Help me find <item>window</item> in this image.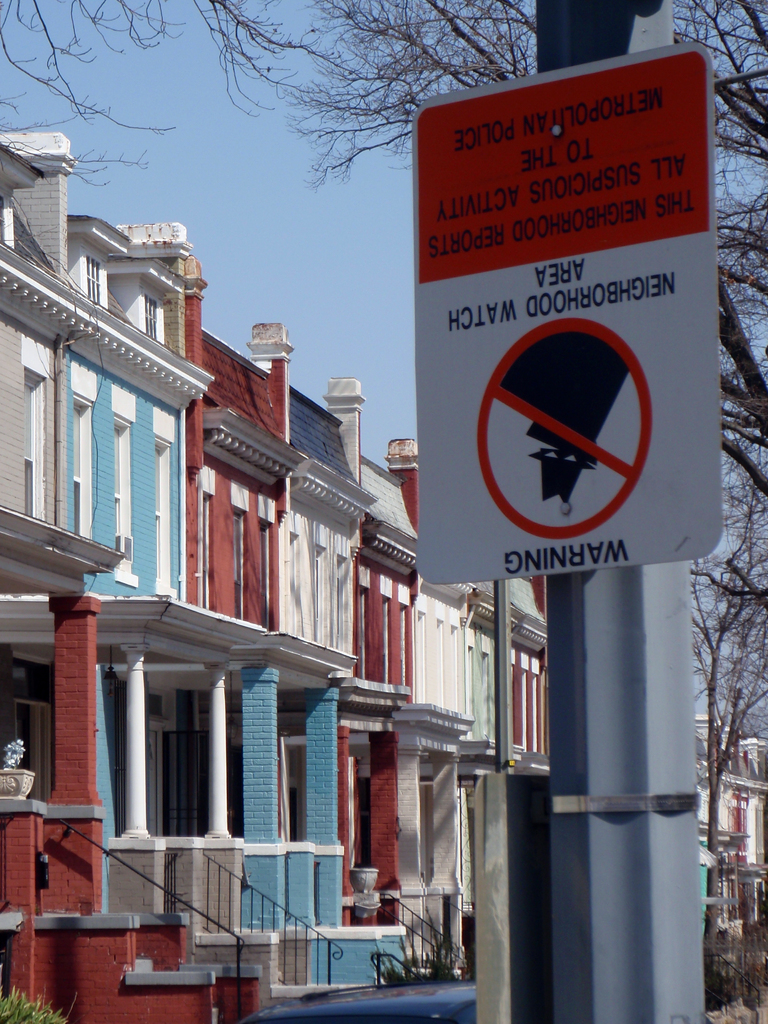
Found it: [142,291,163,342].
